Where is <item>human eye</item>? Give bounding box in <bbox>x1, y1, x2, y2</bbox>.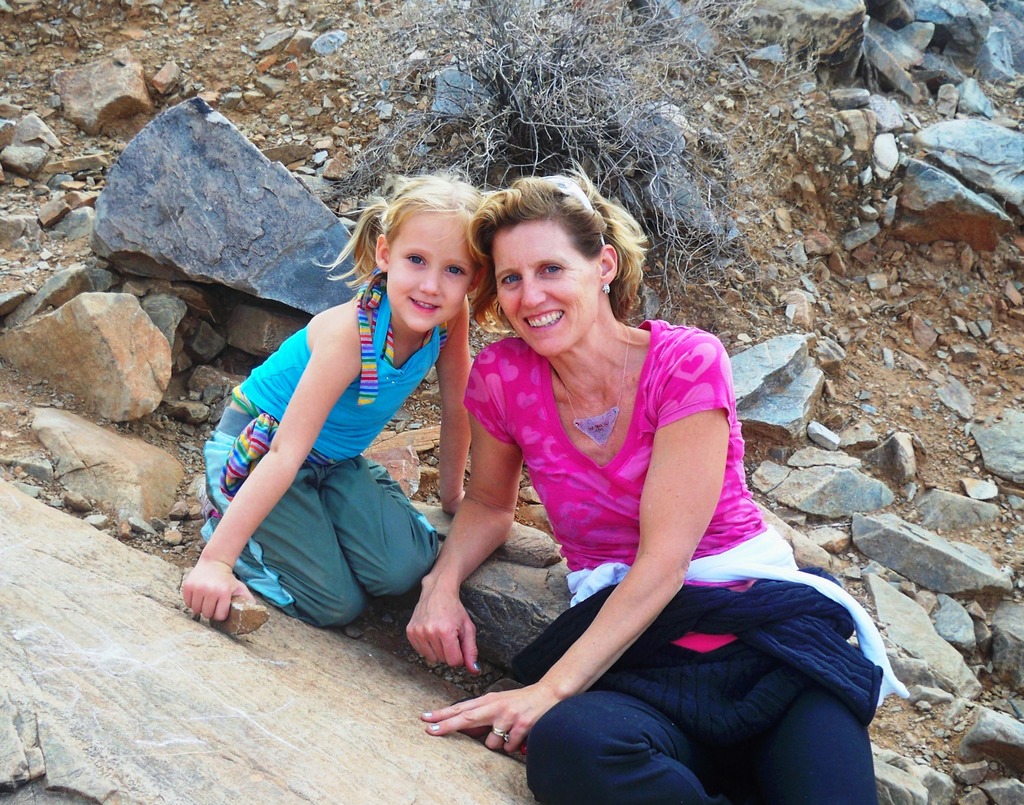
<bbox>404, 253, 428, 270</bbox>.
